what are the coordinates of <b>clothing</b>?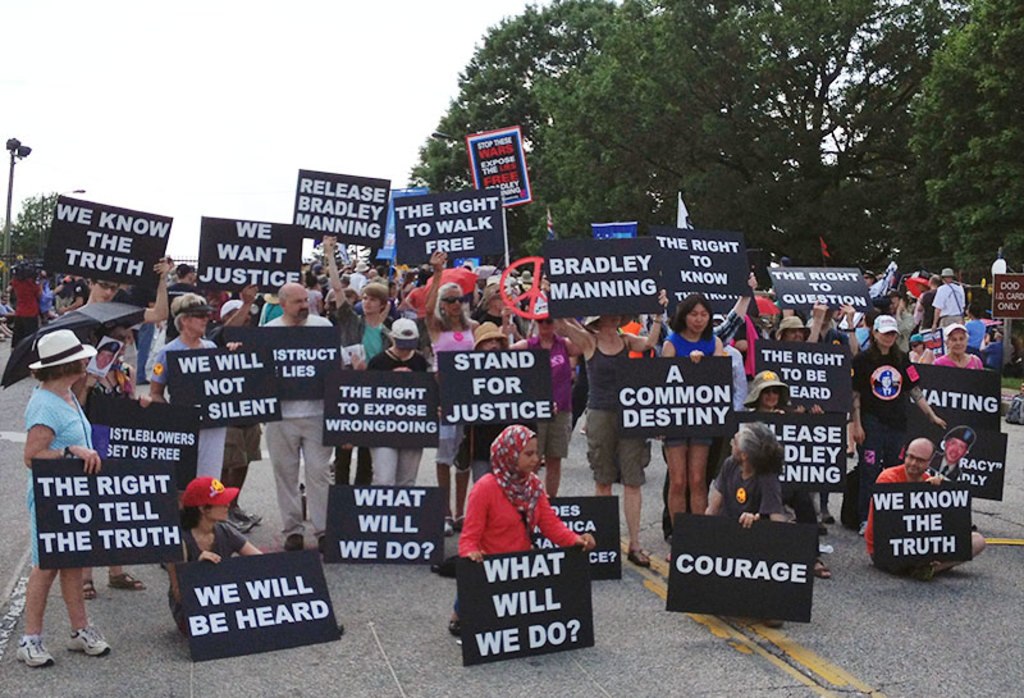
<box>221,318,256,471</box>.
